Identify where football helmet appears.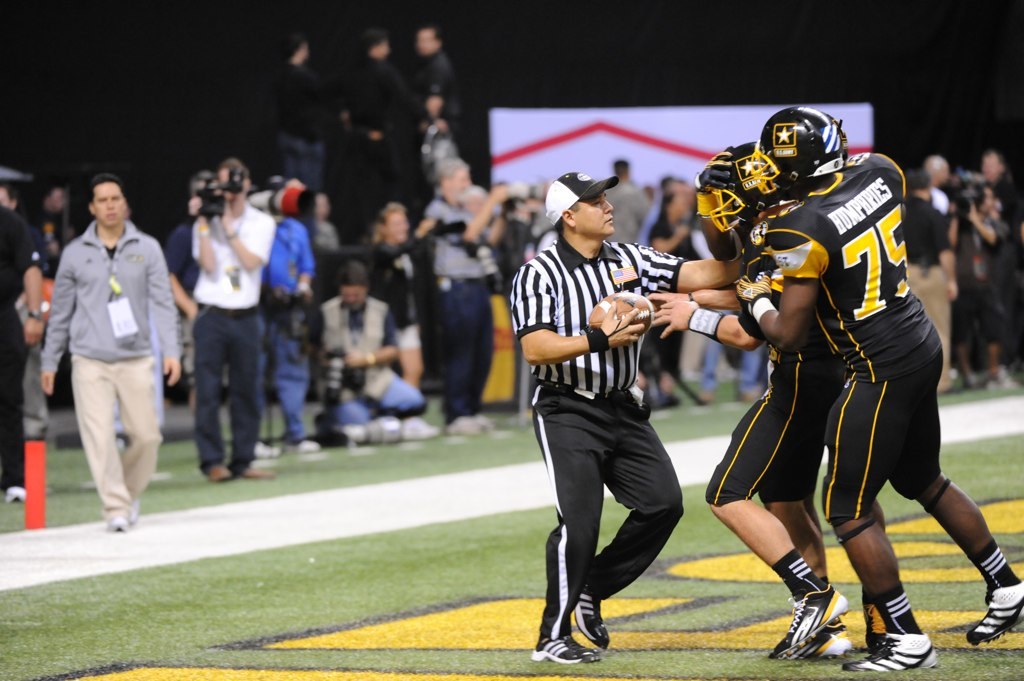
Appears at x1=687, y1=146, x2=788, y2=238.
